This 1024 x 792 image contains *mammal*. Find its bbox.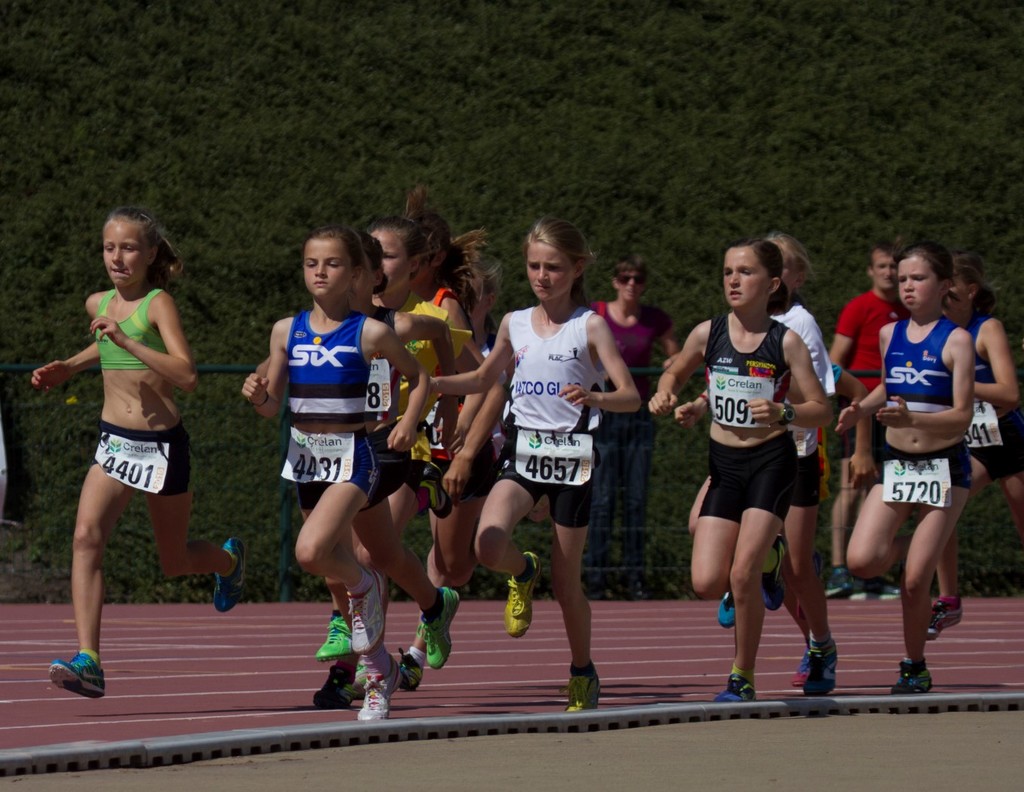
bbox=(710, 229, 837, 676).
